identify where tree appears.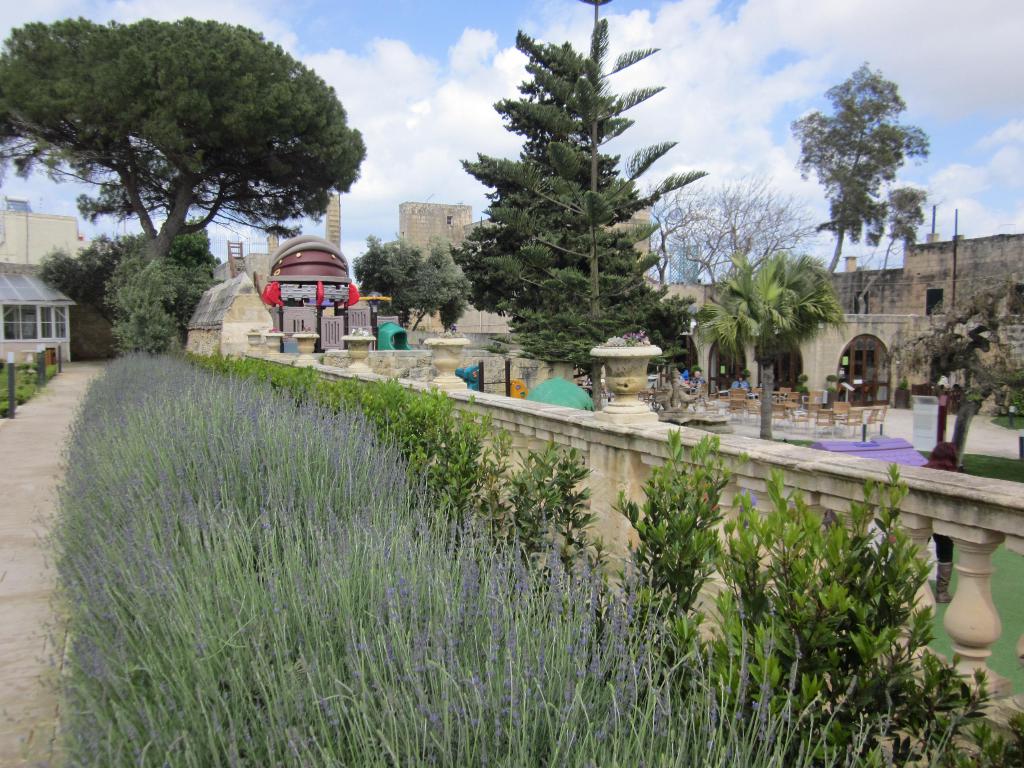
Appears at [39, 216, 223, 352].
